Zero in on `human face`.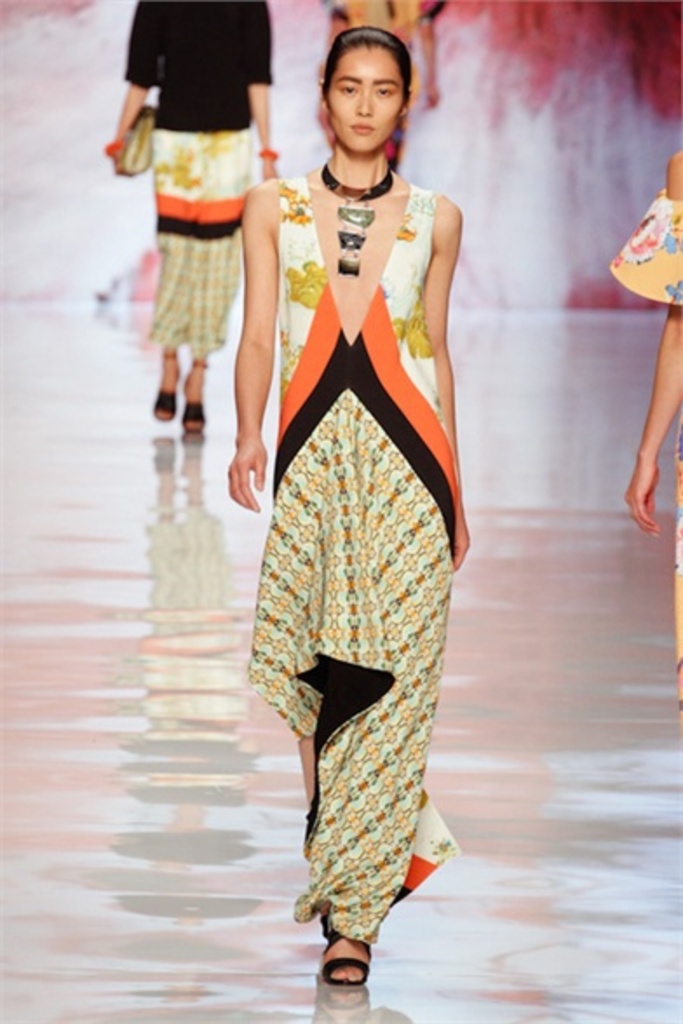
Zeroed in: rect(326, 47, 415, 152).
